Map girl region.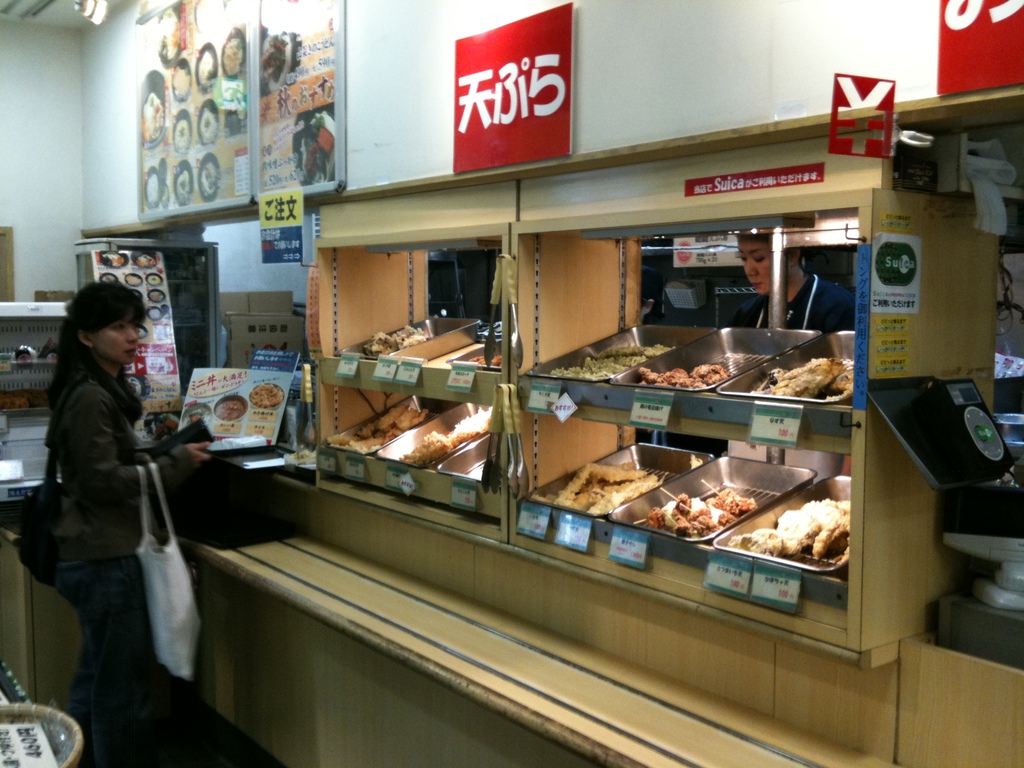
Mapped to bbox=(55, 284, 207, 765).
